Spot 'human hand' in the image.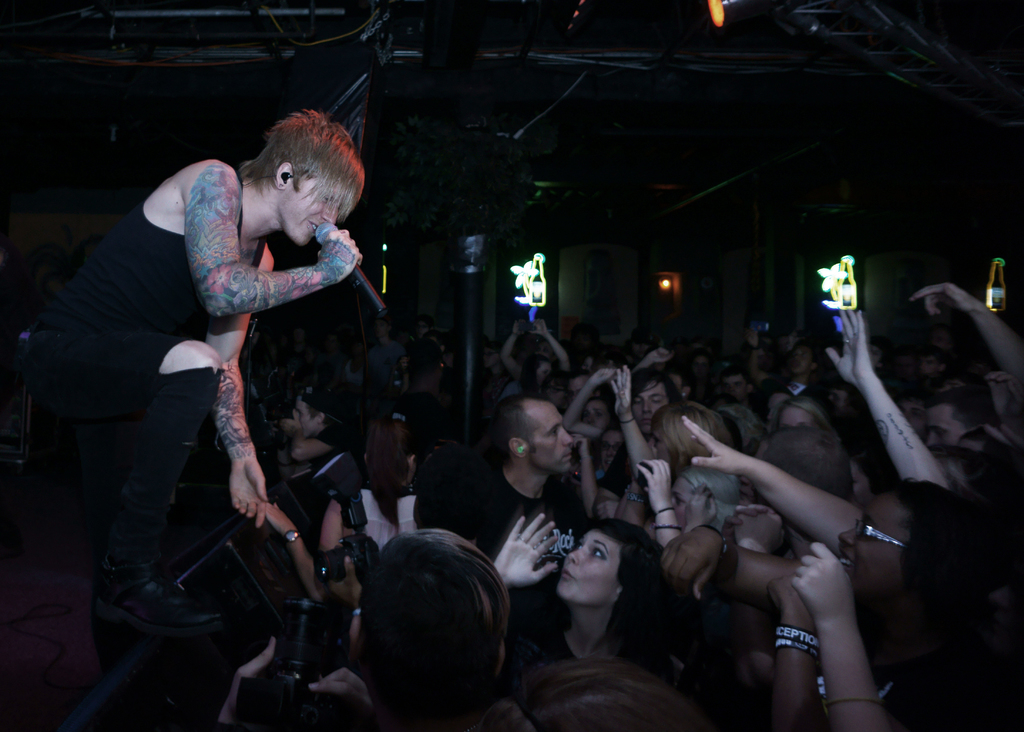
'human hand' found at 493, 512, 561, 590.
